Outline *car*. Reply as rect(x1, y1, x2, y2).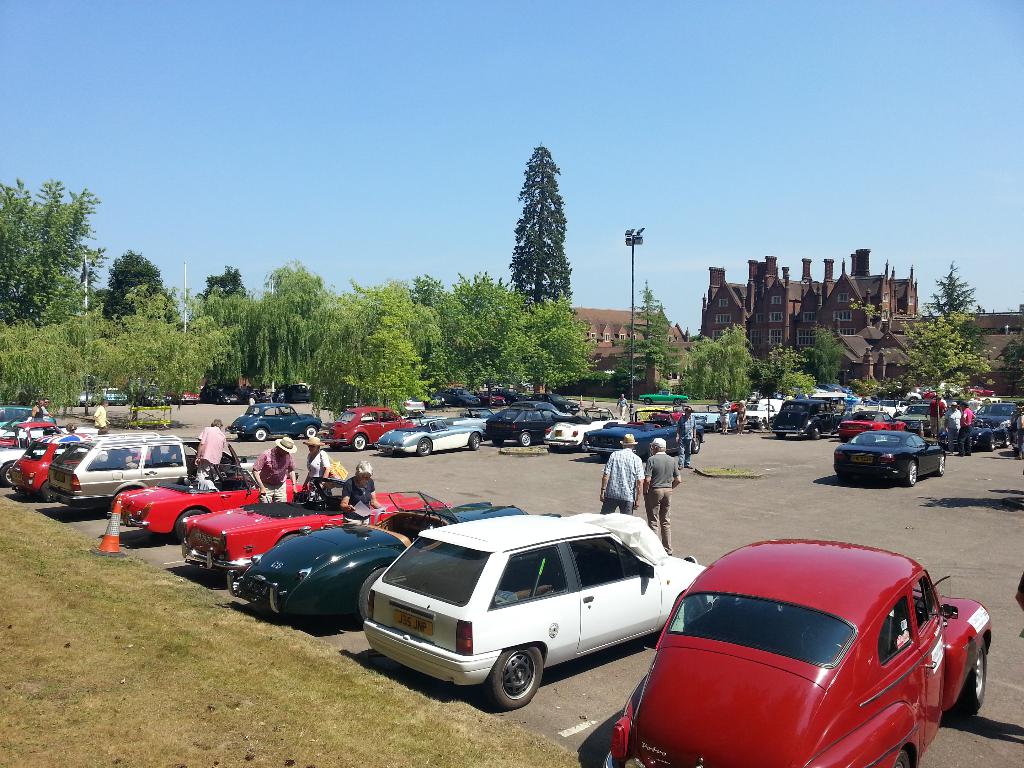
rect(0, 403, 55, 434).
